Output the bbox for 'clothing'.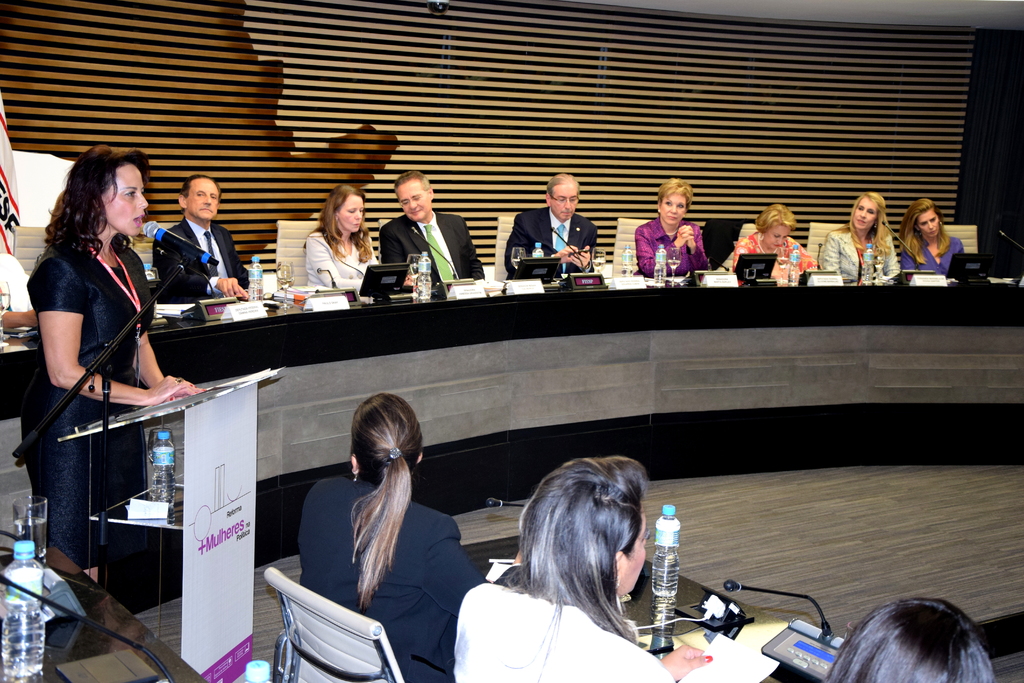
x1=897, y1=224, x2=960, y2=276.
